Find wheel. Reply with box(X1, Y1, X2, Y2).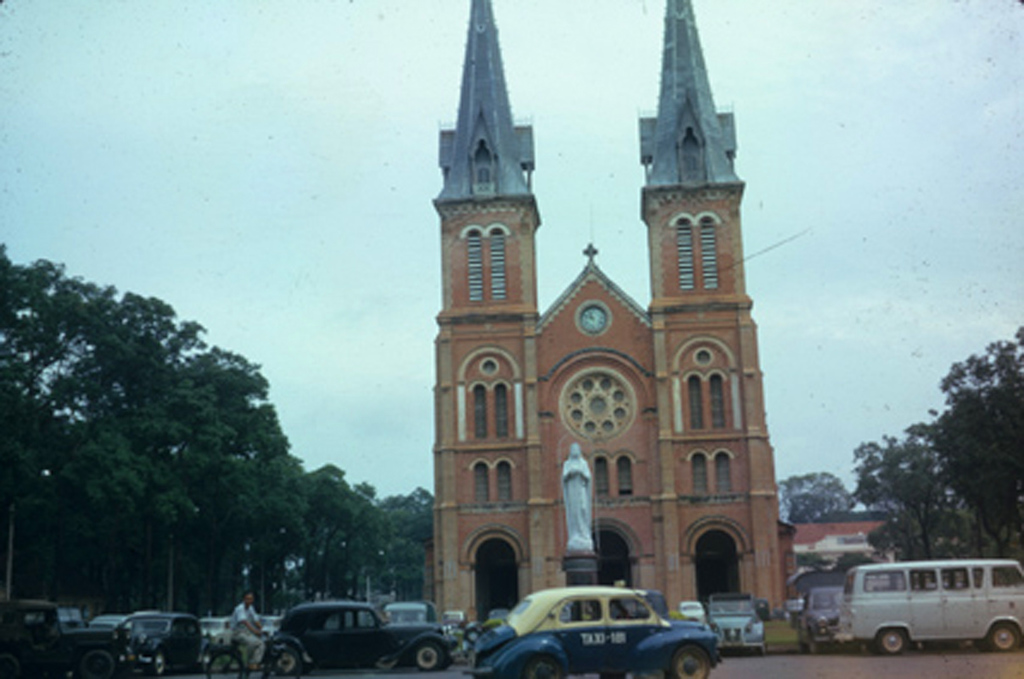
box(876, 626, 908, 655).
